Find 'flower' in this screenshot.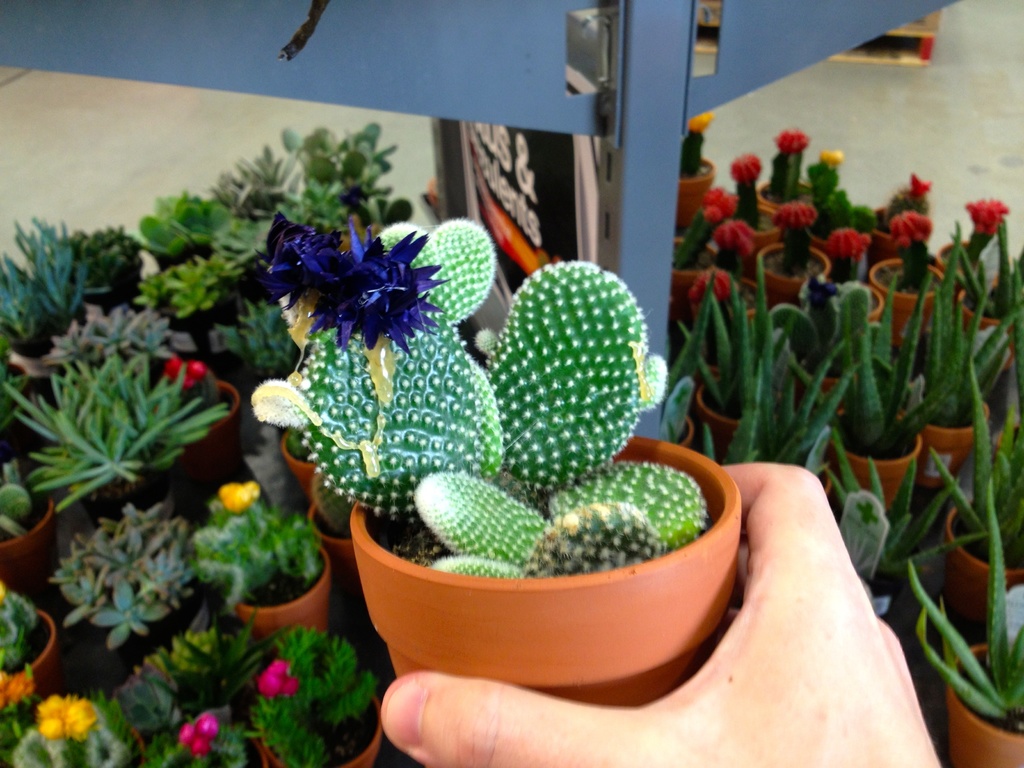
The bounding box for 'flower' is left=179, top=711, right=219, bottom=756.
